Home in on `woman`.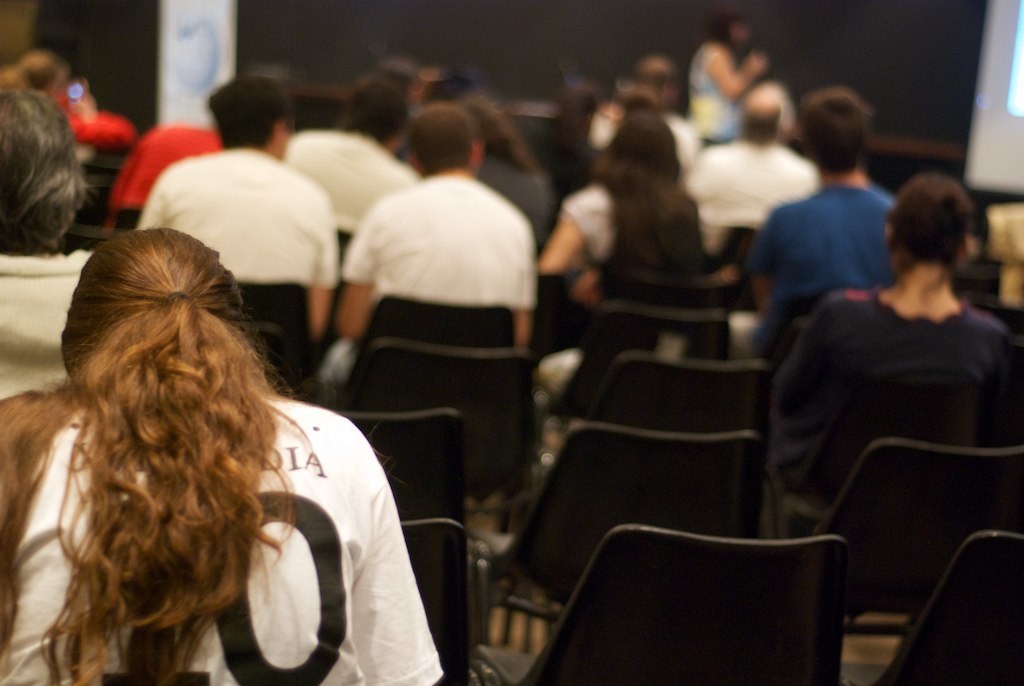
Homed in at <bbox>10, 193, 402, 671</bbox>.
